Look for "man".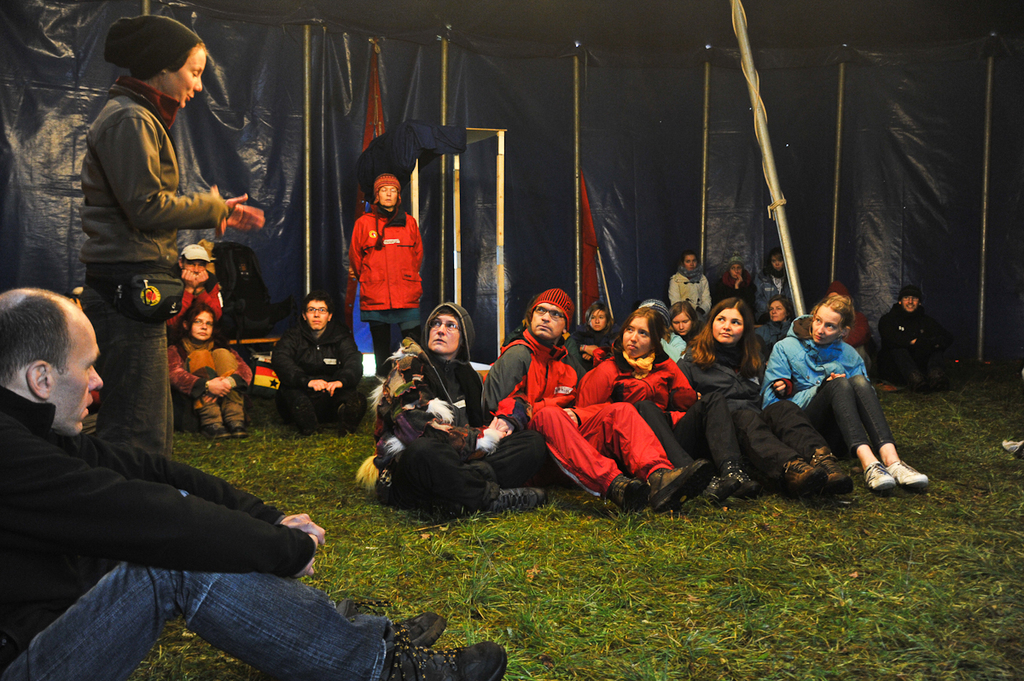
Found: select_region(476, 285, 716, 515).
